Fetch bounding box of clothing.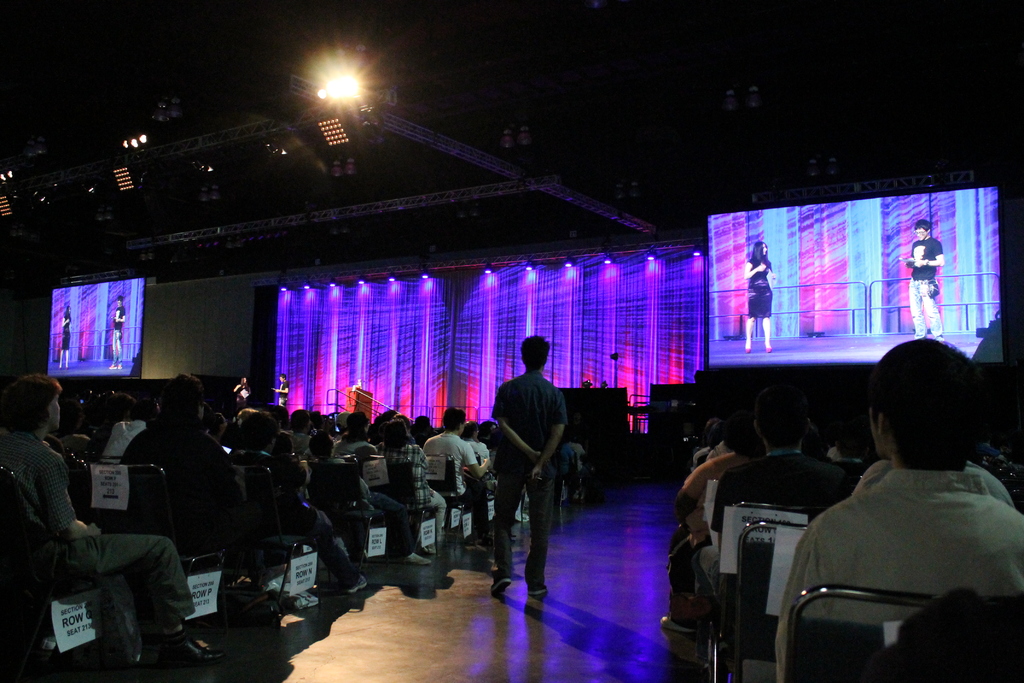
Bbox: [left=420, top=434, right=477, bottom=532].
